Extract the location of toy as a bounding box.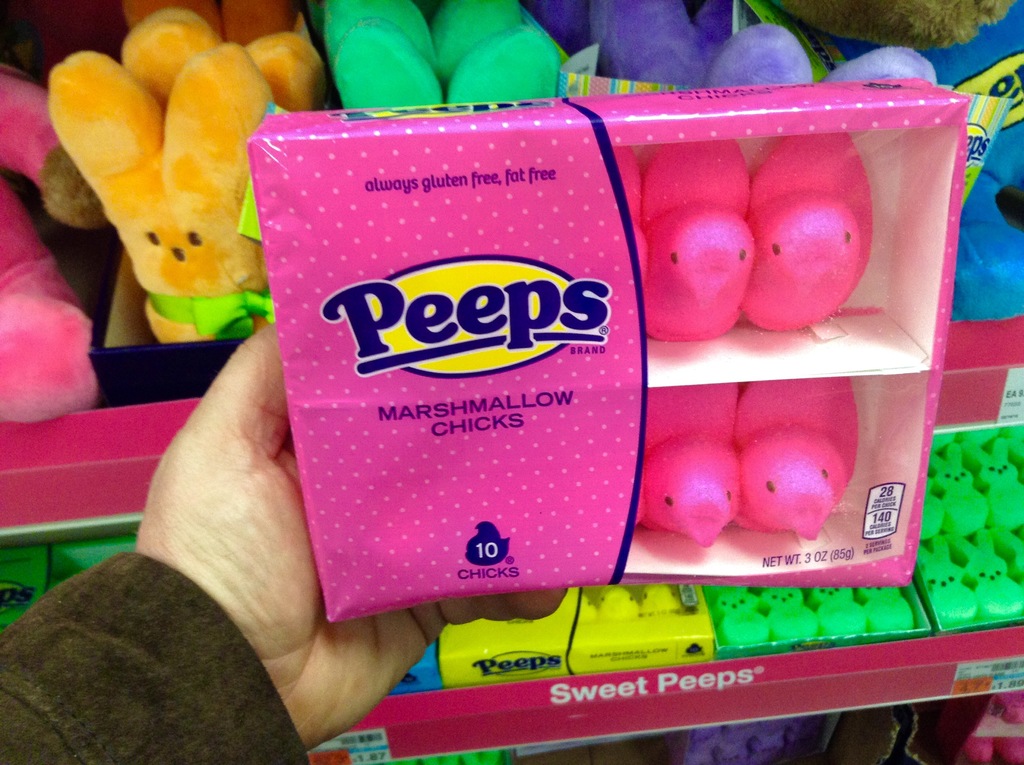
<region>691, 717, 719, 764</region>.
